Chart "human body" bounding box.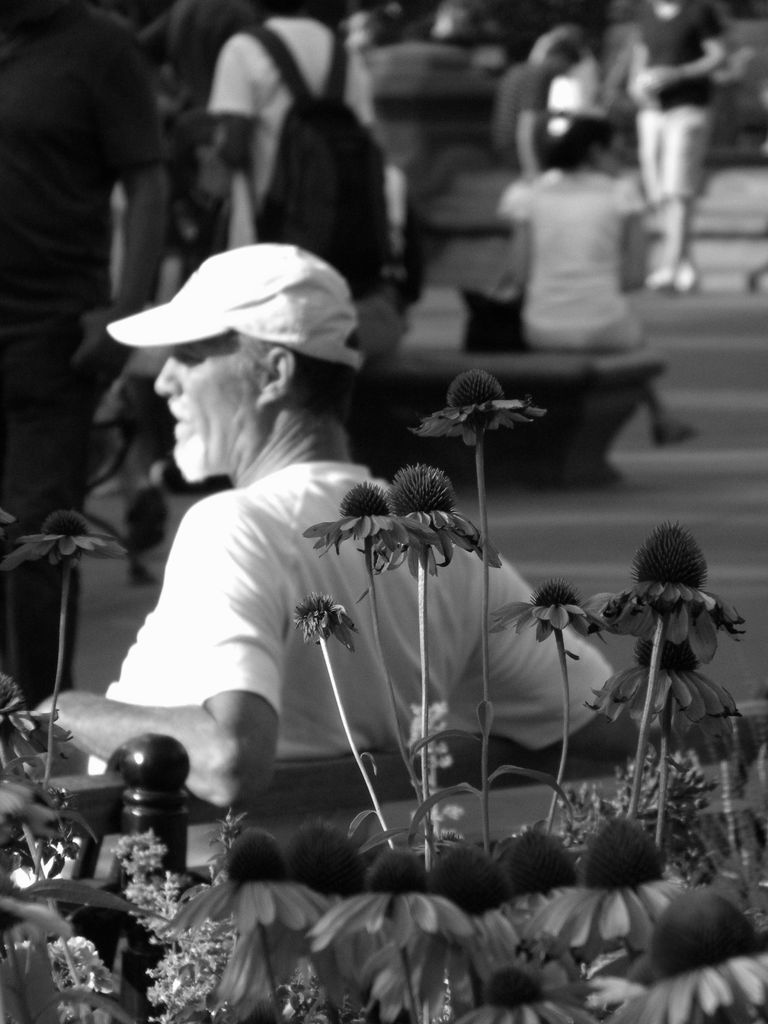
Charted: {"x1": 504, "y1": 120, "x2": 701, "y2": 488}.
